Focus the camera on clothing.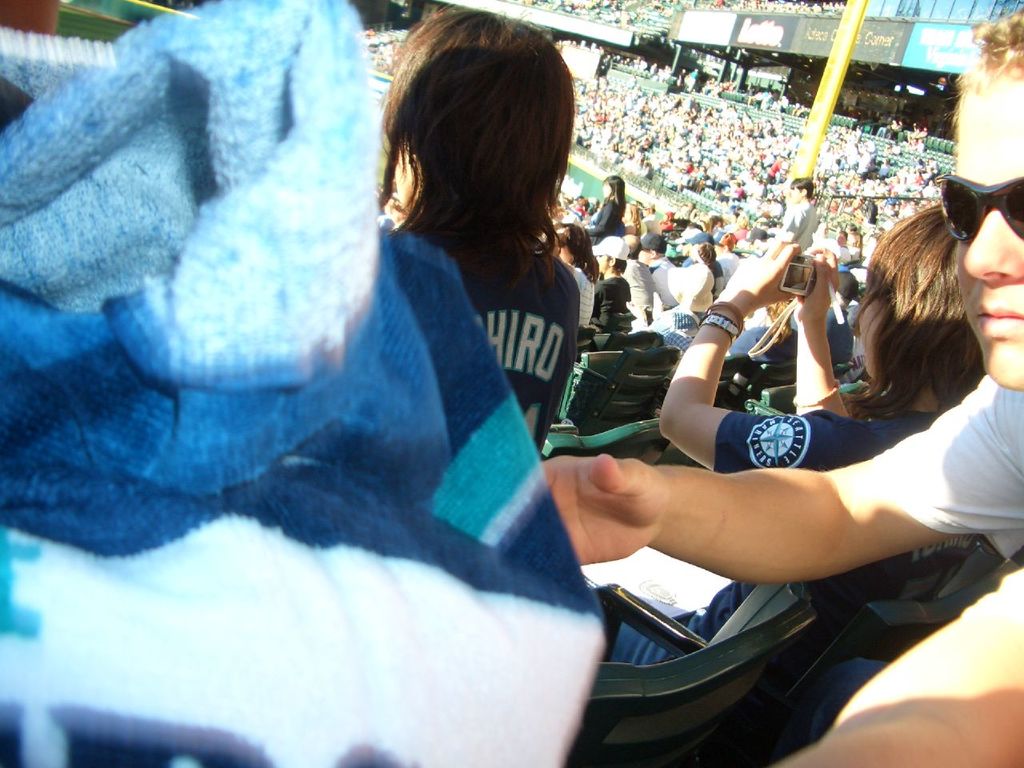
Focus region: Rect(589, 198, 625, 247).
